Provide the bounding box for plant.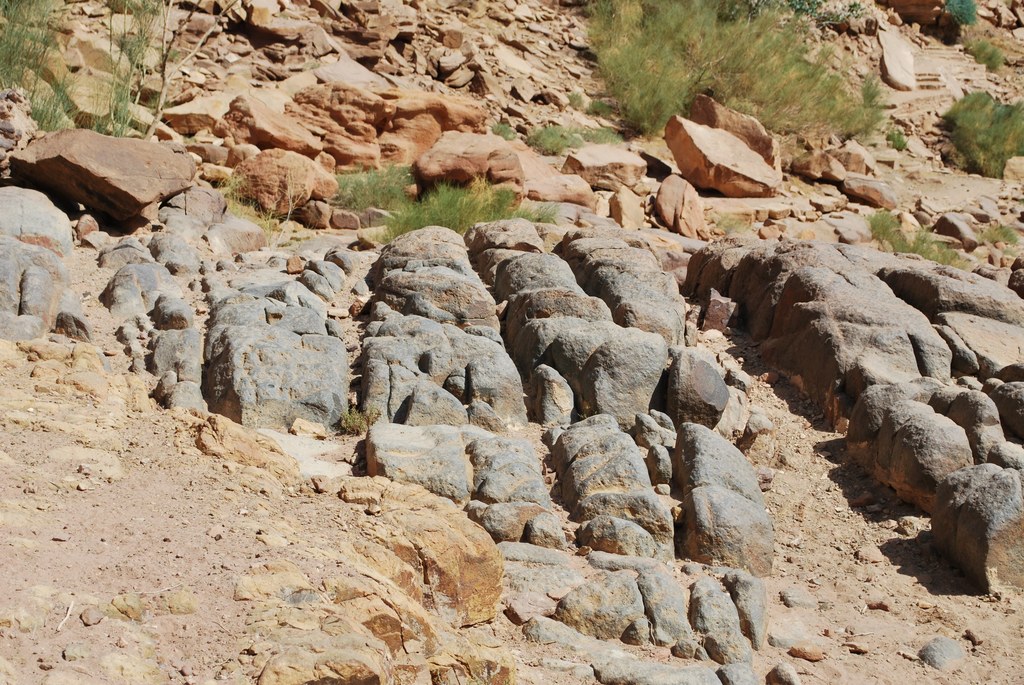
86,0,164,143.
